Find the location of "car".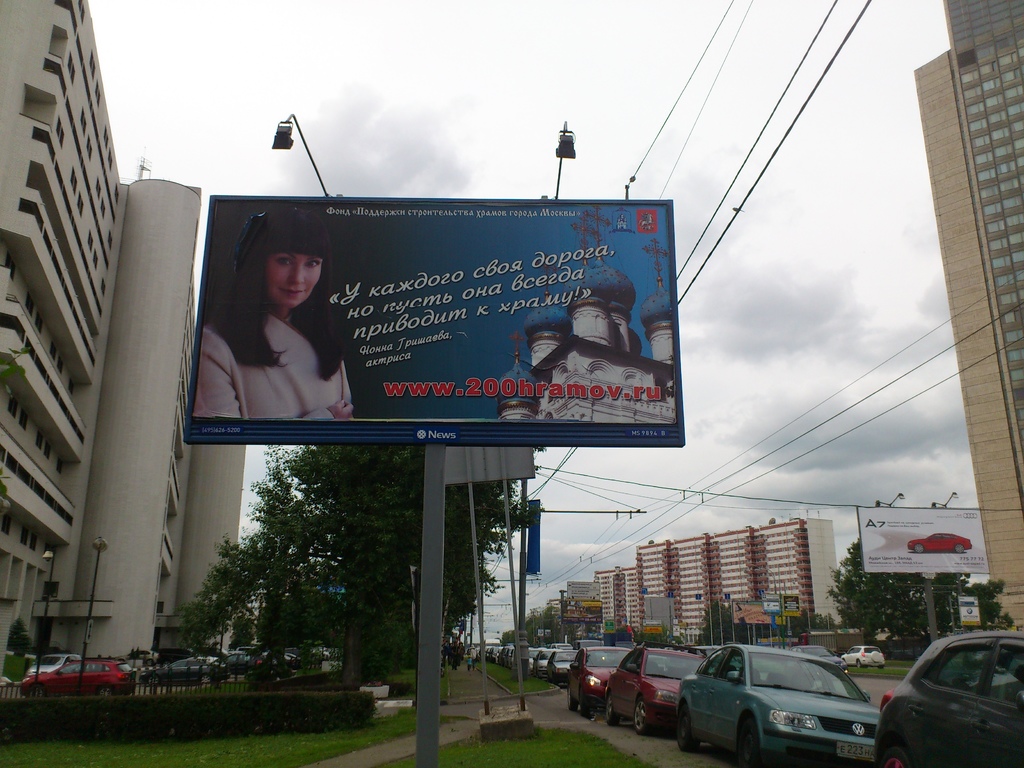
Location: region(842, 646, 884, 667).
